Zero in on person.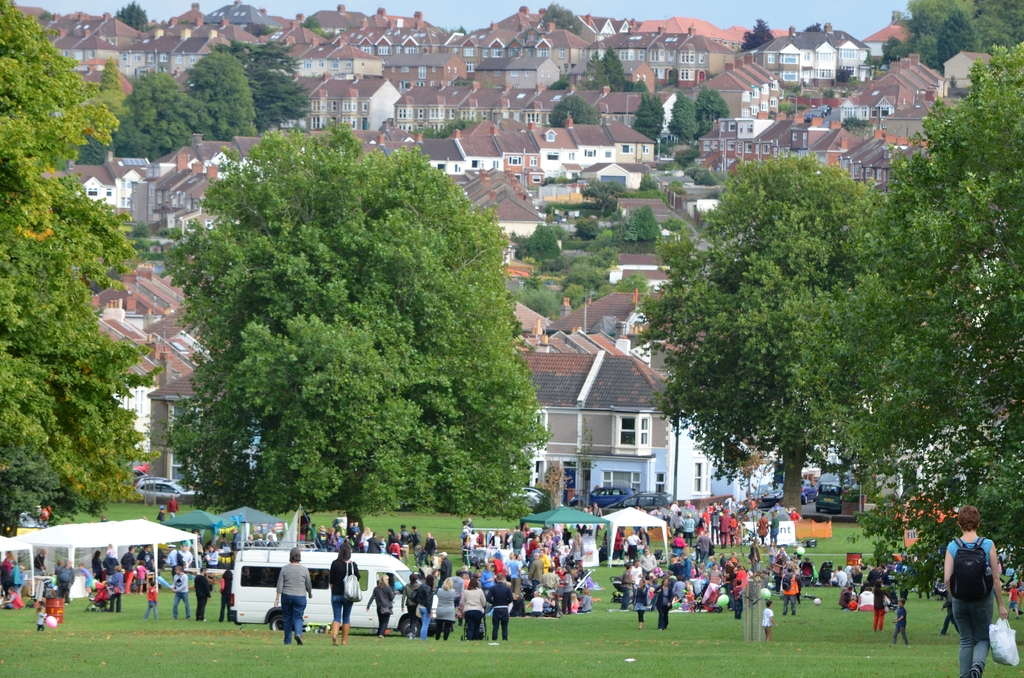
Zeroed in: Rect(857, 586, 874, 613).
